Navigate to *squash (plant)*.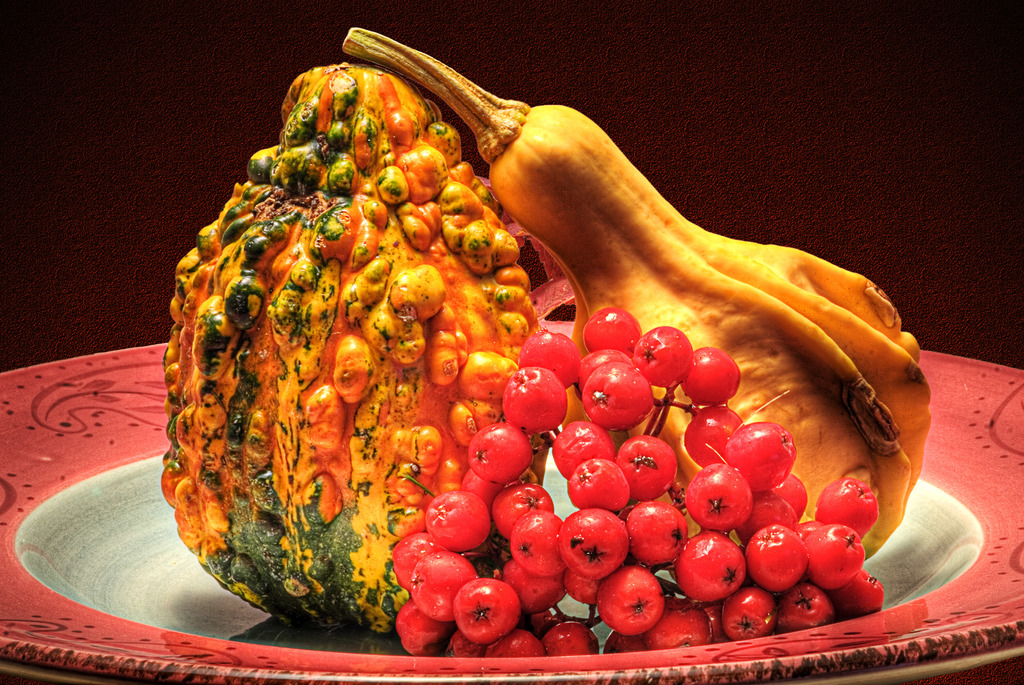
Navigation target: <box>175,96,904,621</box>.
